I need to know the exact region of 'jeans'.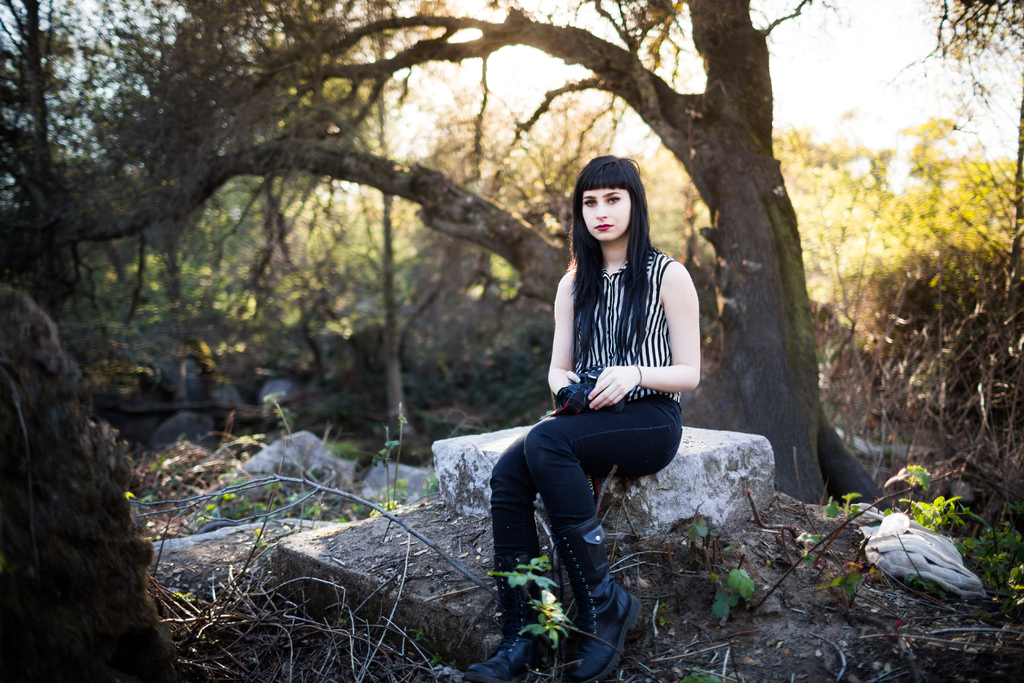
Region: (left=493, top=395, right=682, bottom=563).
